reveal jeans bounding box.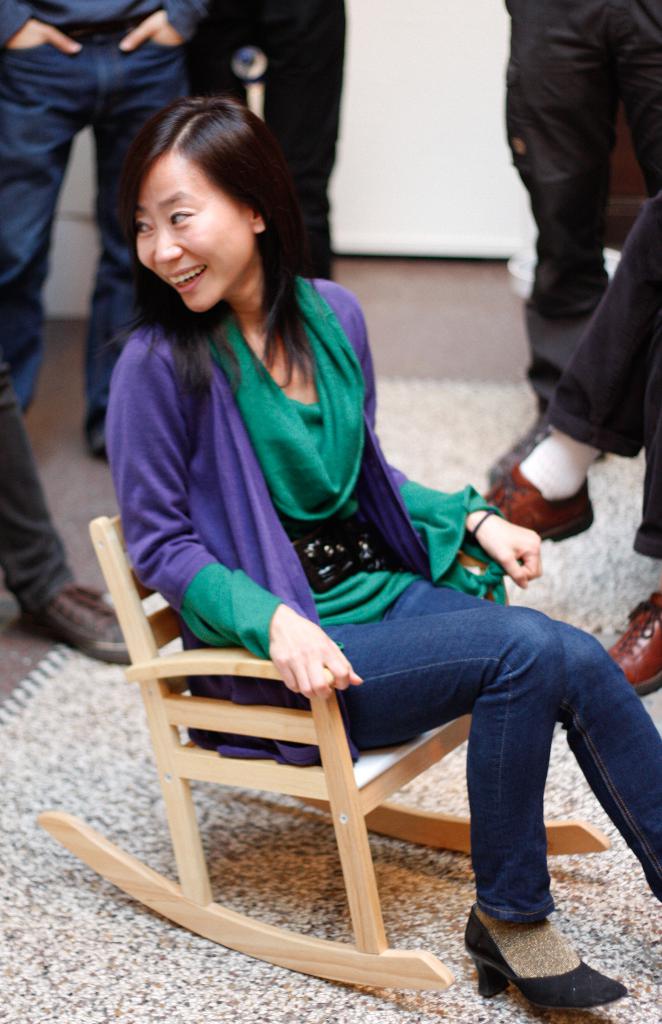
Revealed: (0,32,181,413).
